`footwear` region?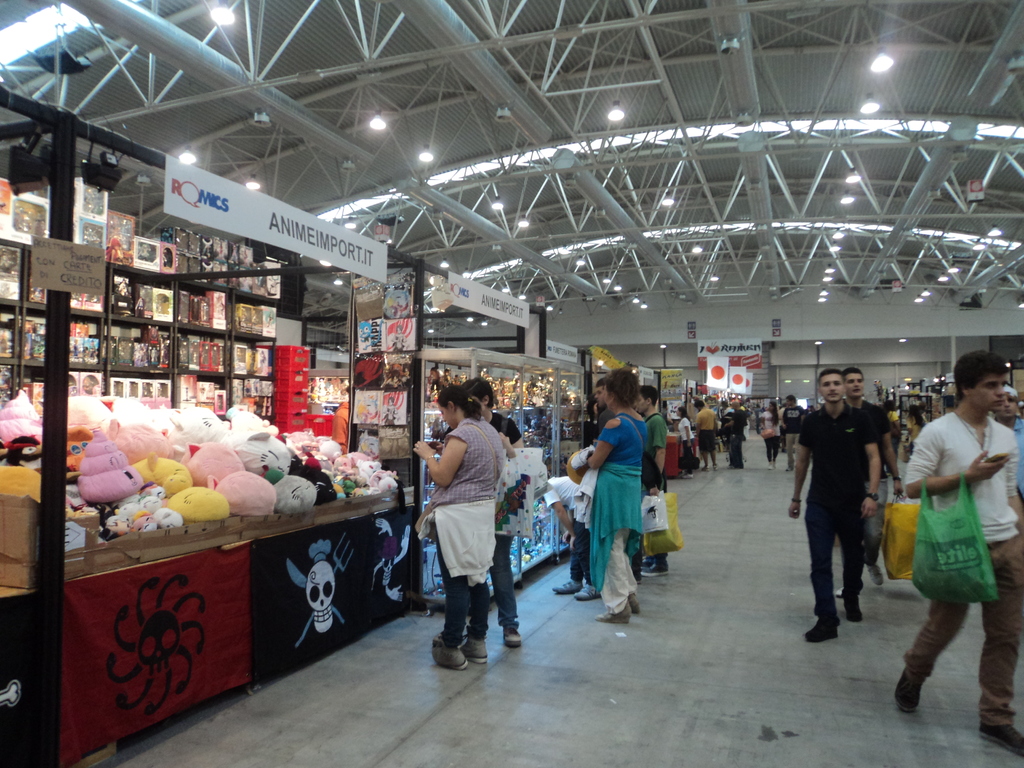
x1=787 y1=466 x2=793 y2=474
